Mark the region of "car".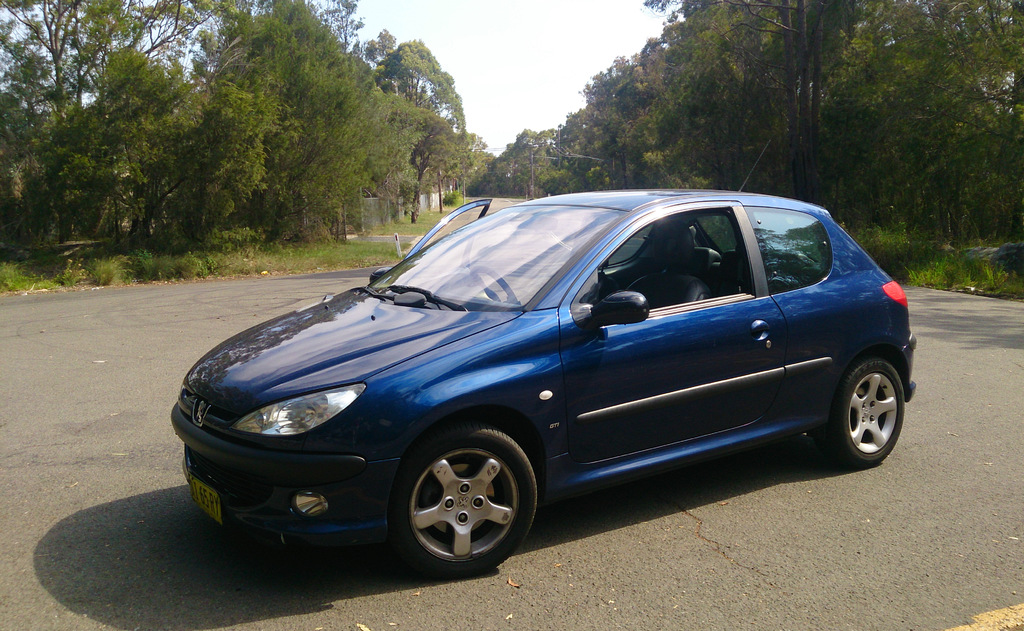
Region: <bbox>165, 185, 929, 578</bbox>.
